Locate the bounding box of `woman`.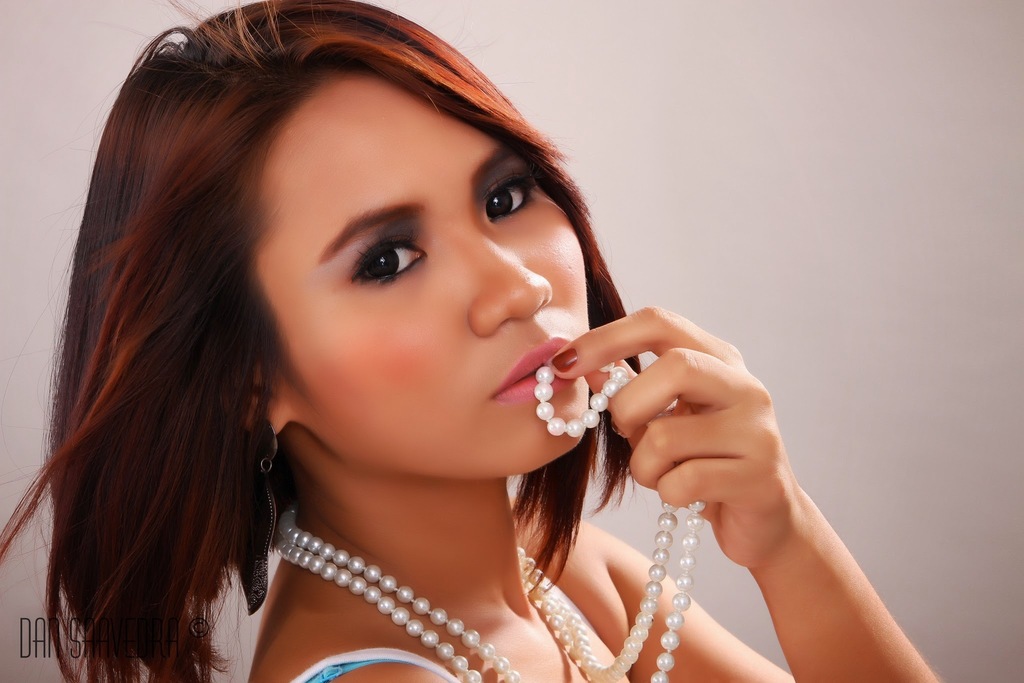
Bounding box: rect(0, 0, 944, 682).
